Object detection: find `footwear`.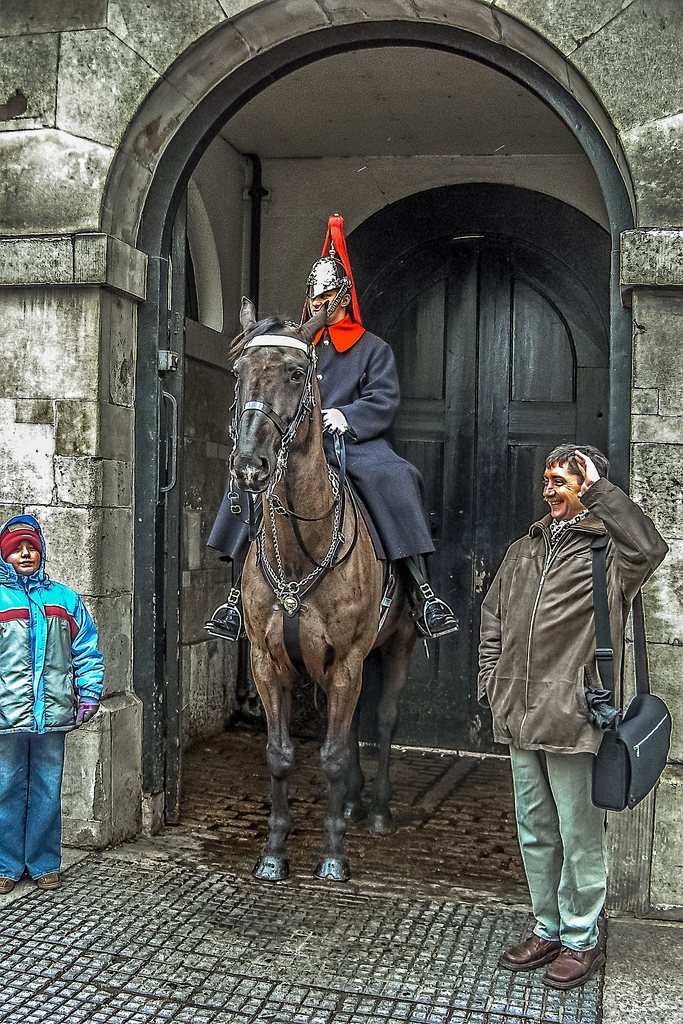
detection(504, 932, 561, 963).
